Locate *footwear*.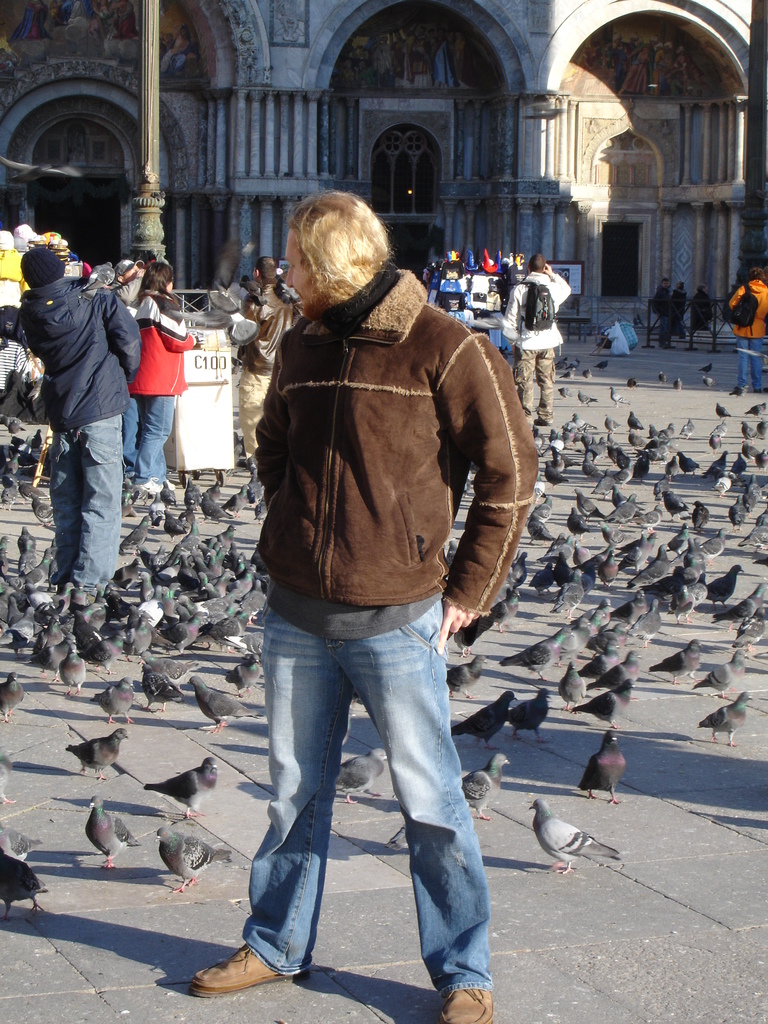
Bounding box: (429, 987, 501, 1023).
